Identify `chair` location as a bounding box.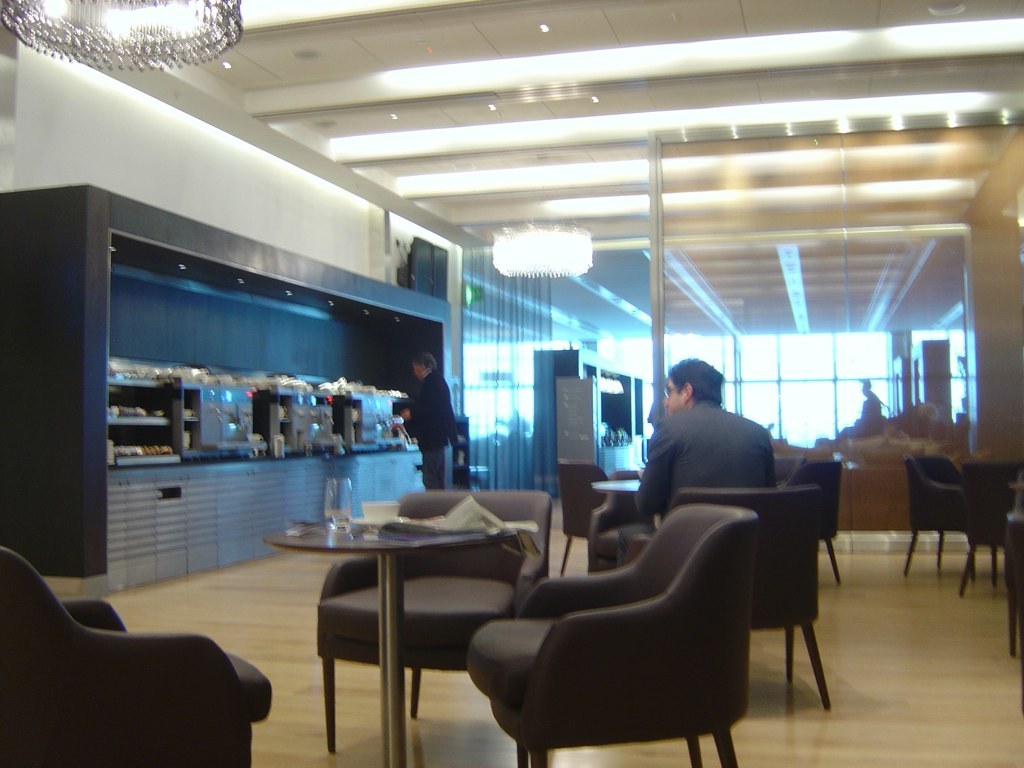
crop(0, 543, 278, 767).
